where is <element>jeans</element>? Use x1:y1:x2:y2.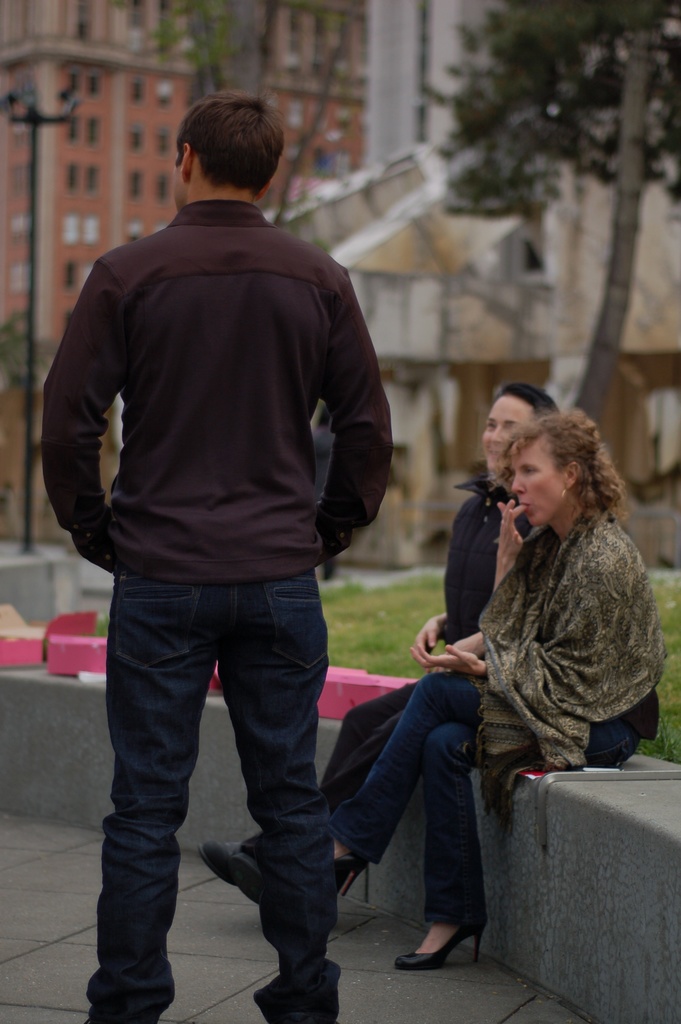
334:669:487:927.
